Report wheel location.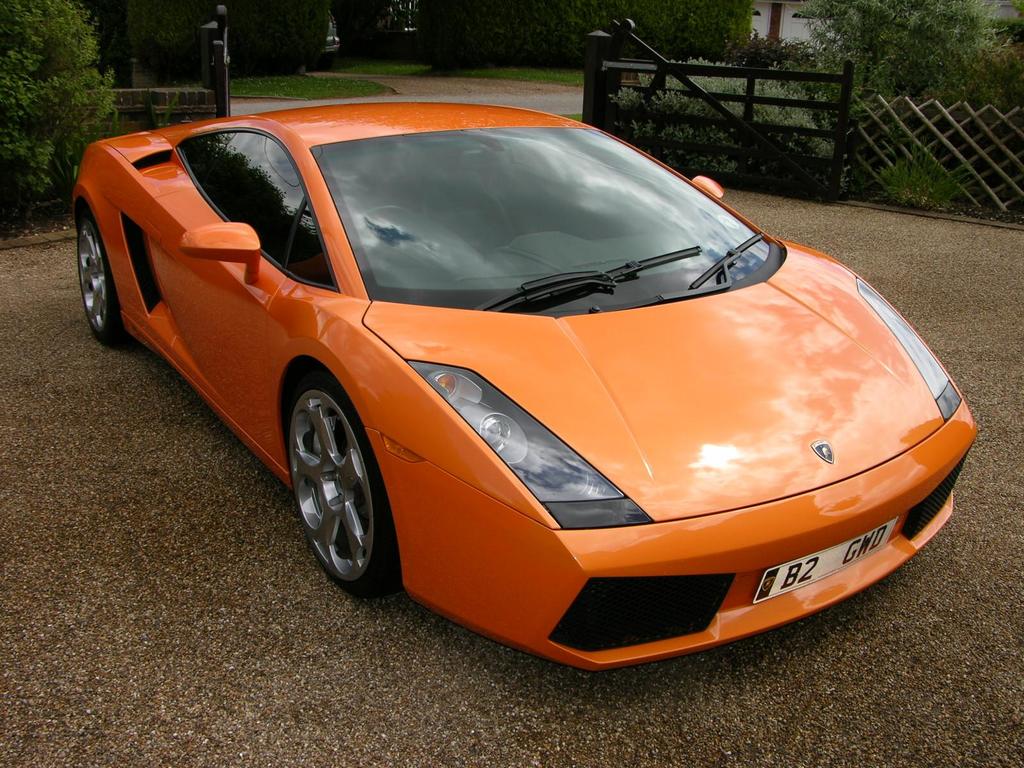
Report: (276, 376, 429, 600).
